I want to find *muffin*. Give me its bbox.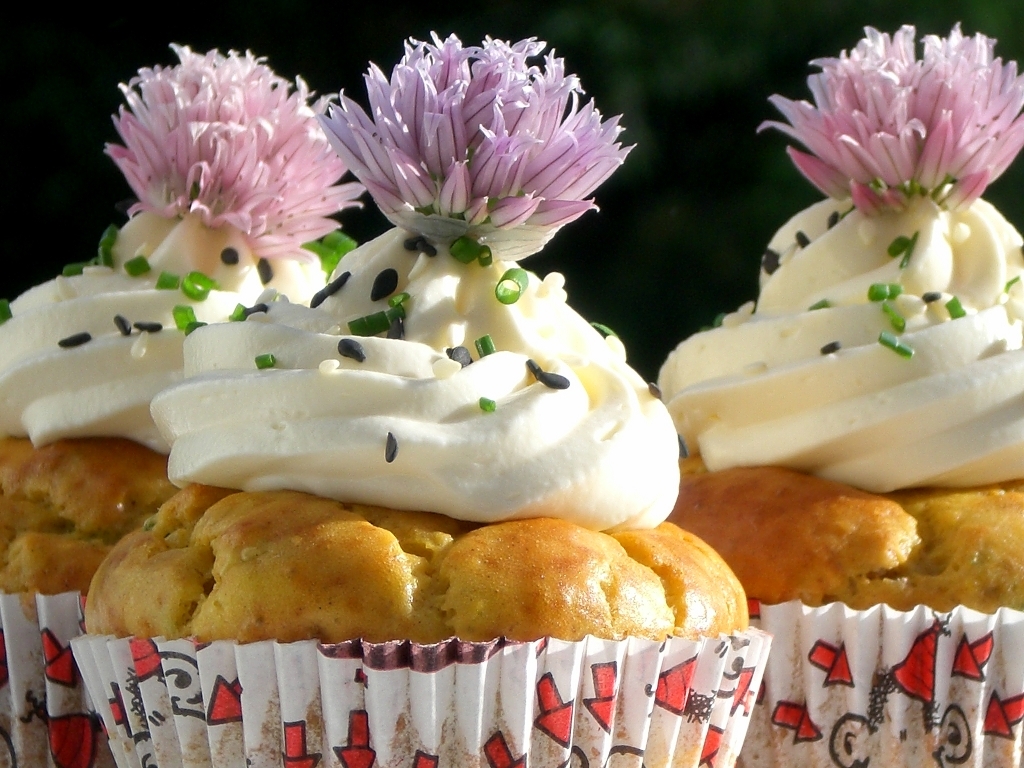
(646, 24, 1023, 767).
